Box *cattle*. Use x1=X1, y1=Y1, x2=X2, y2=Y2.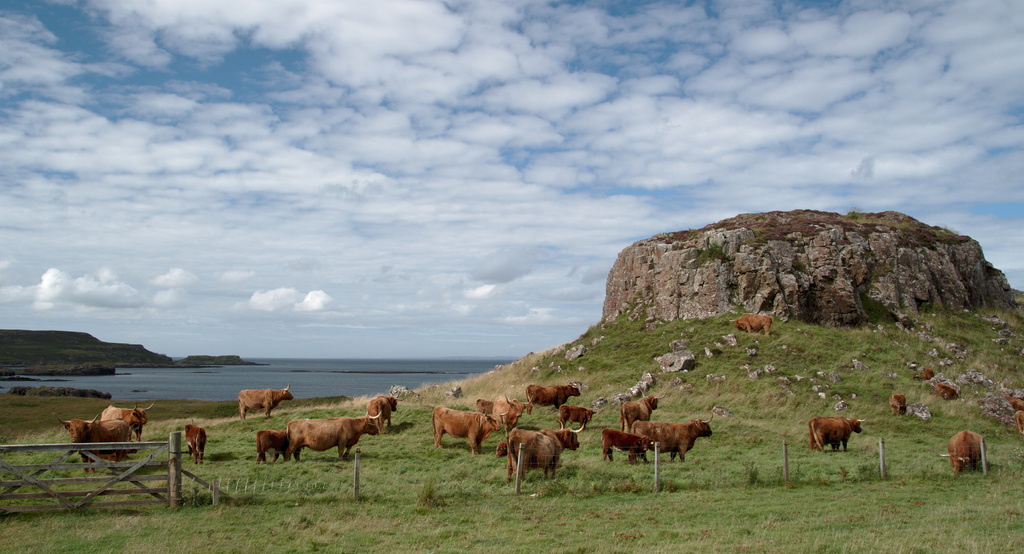
x1=238, y1=382, x2=294, y2=417.
